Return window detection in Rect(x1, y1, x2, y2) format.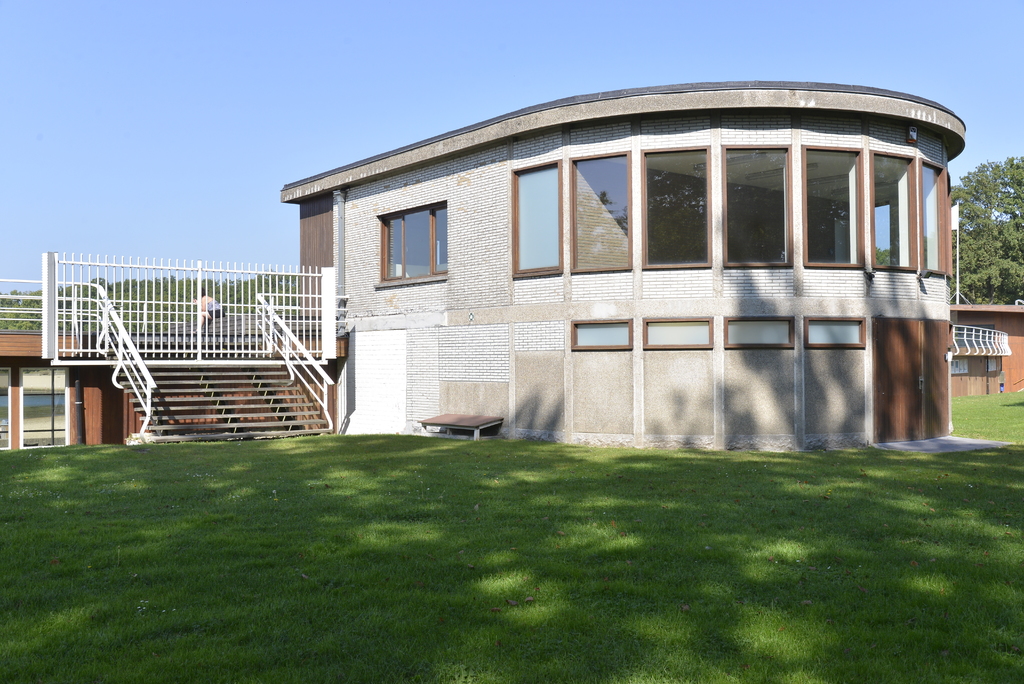
Rect(511, 165, 557, 275).
